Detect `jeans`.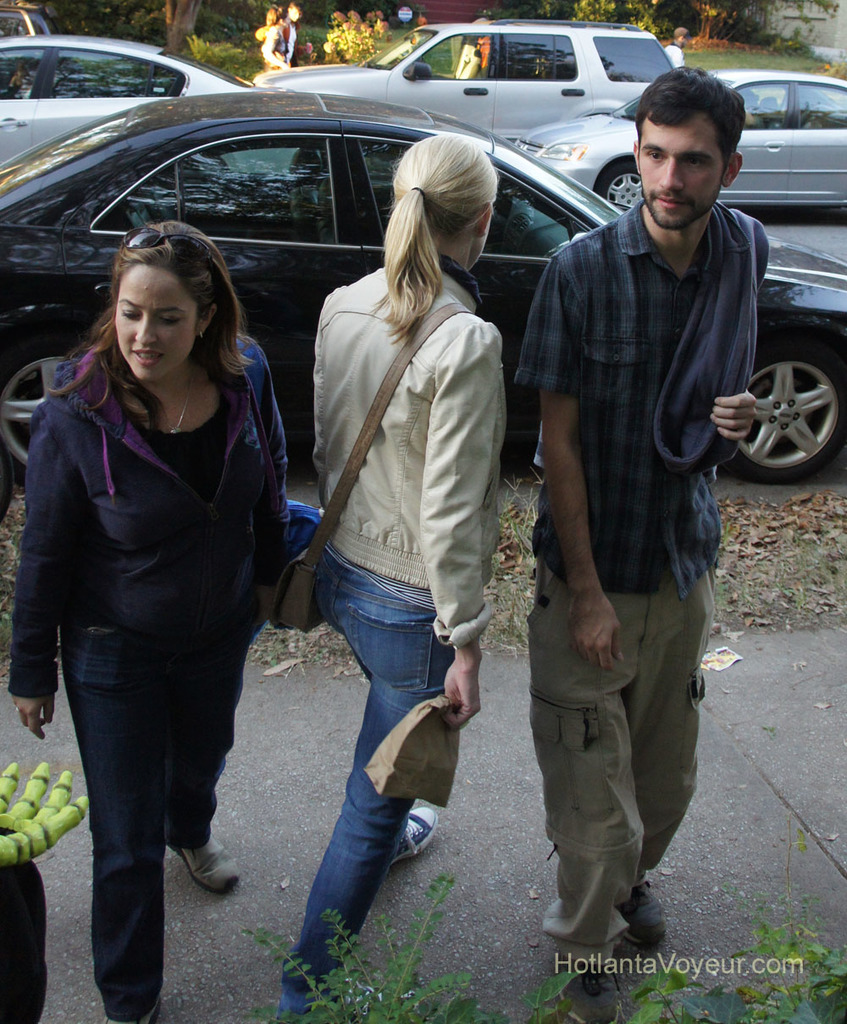
Detected at box(62, 624, 252, 1023).
